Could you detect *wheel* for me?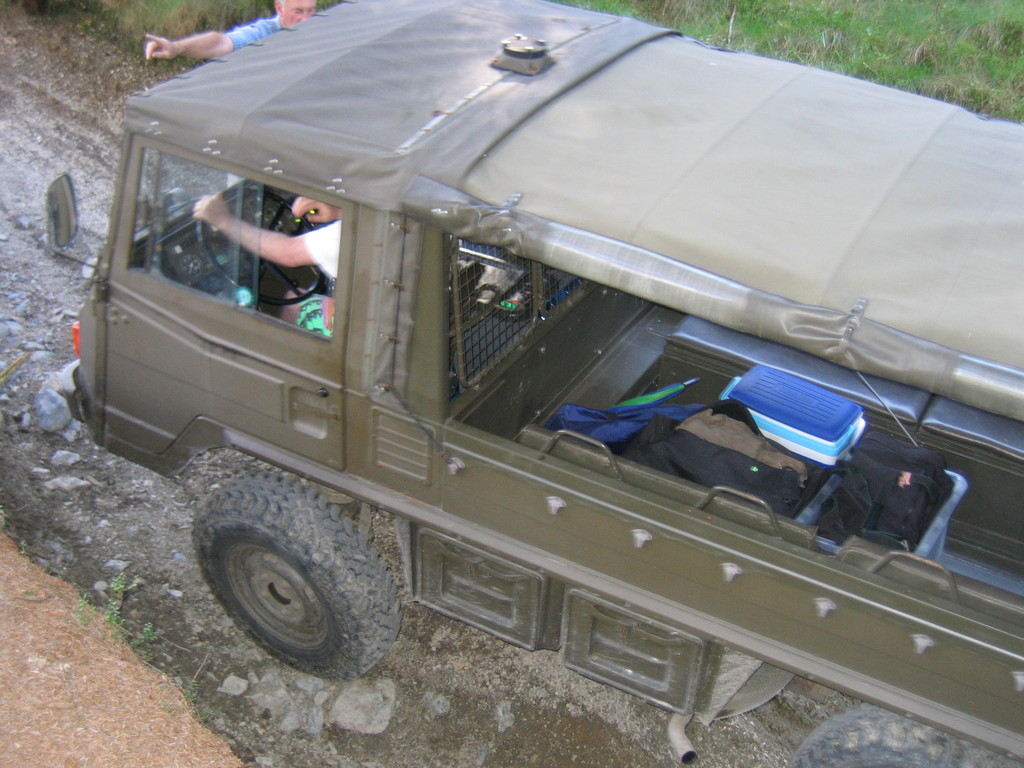
Detection result: 200:189:326:302.
